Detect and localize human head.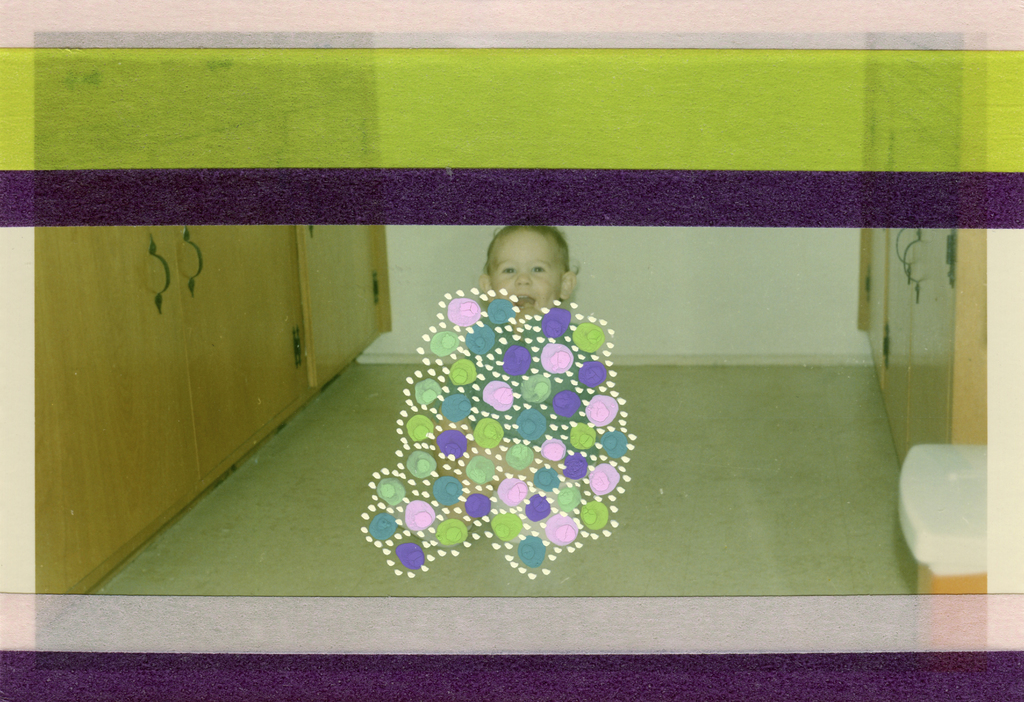
Localized at Rect(478, 238, 572, 317).
